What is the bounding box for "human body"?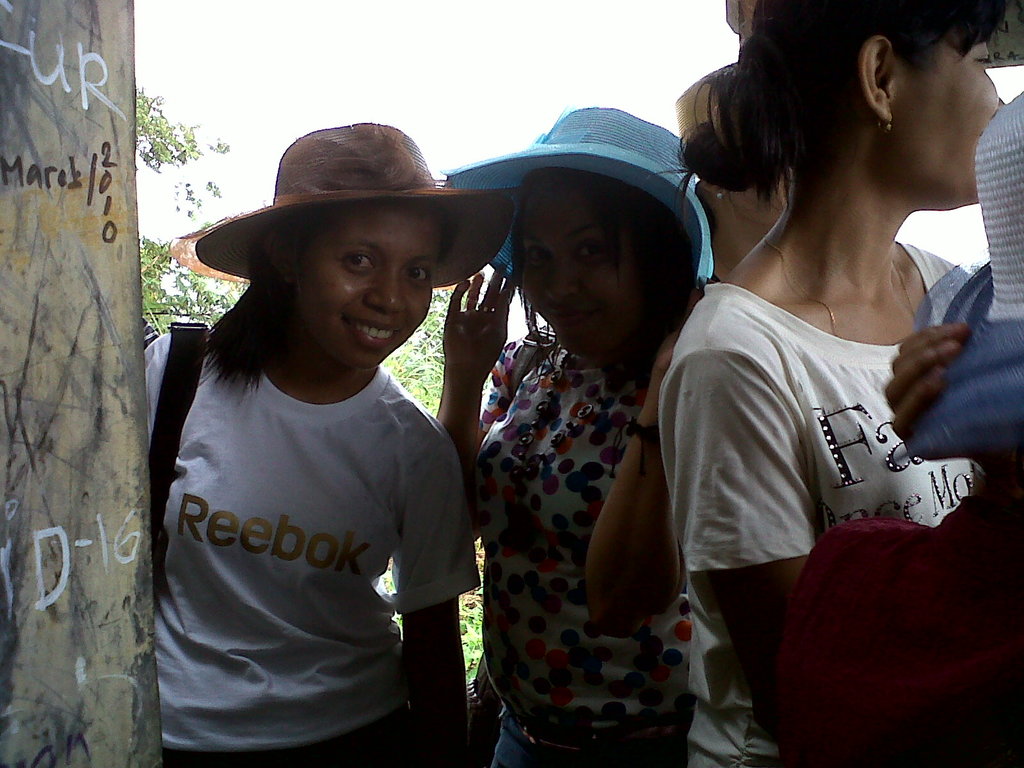
region(429, 105, 711, 767).
